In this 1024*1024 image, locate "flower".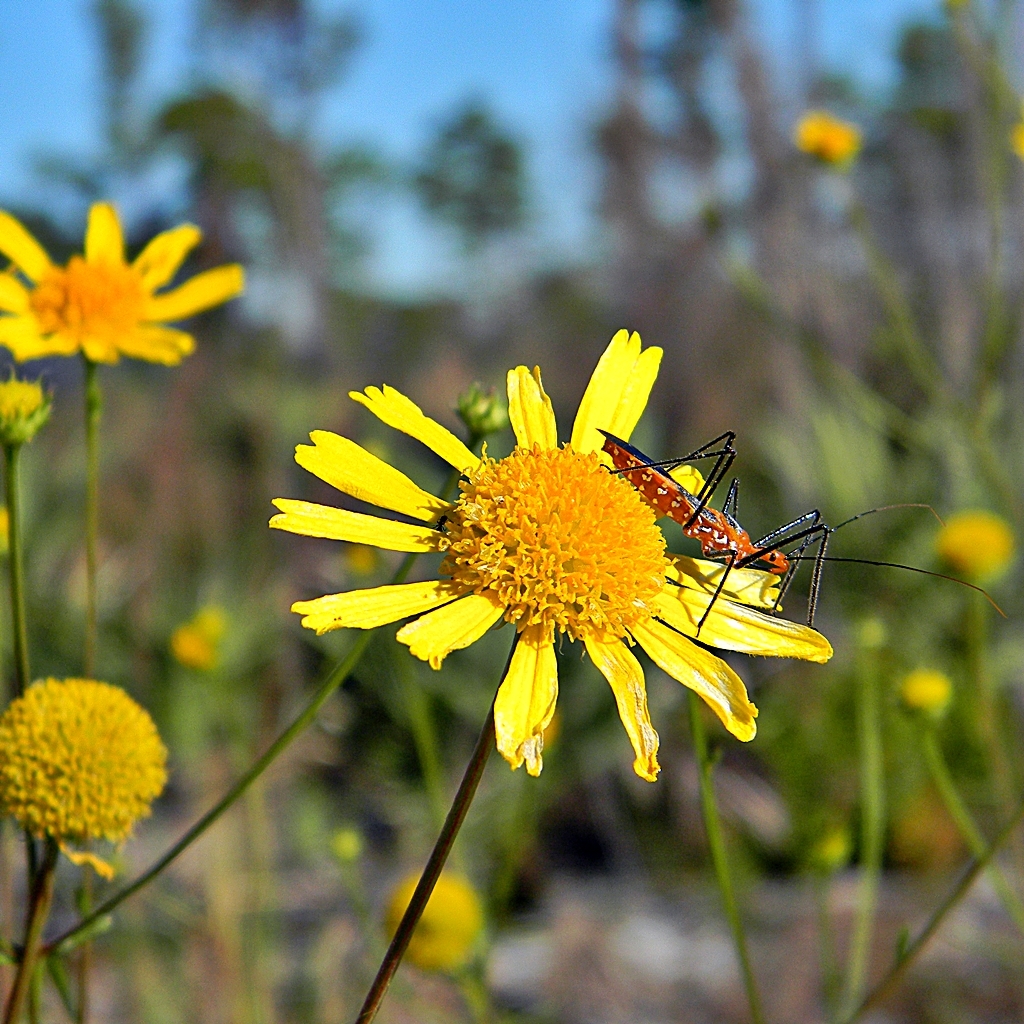
Bounding box: bbox=(5, 184, 254, 387).
